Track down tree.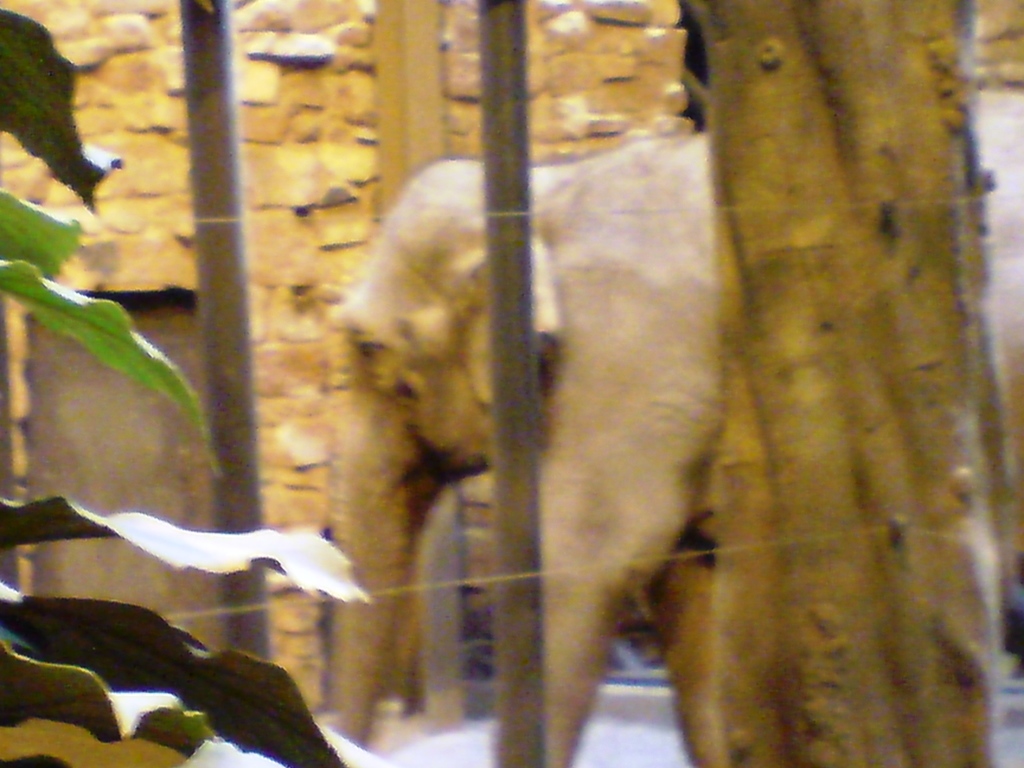
Tracked to box=[662, 0, 1000, 767].
